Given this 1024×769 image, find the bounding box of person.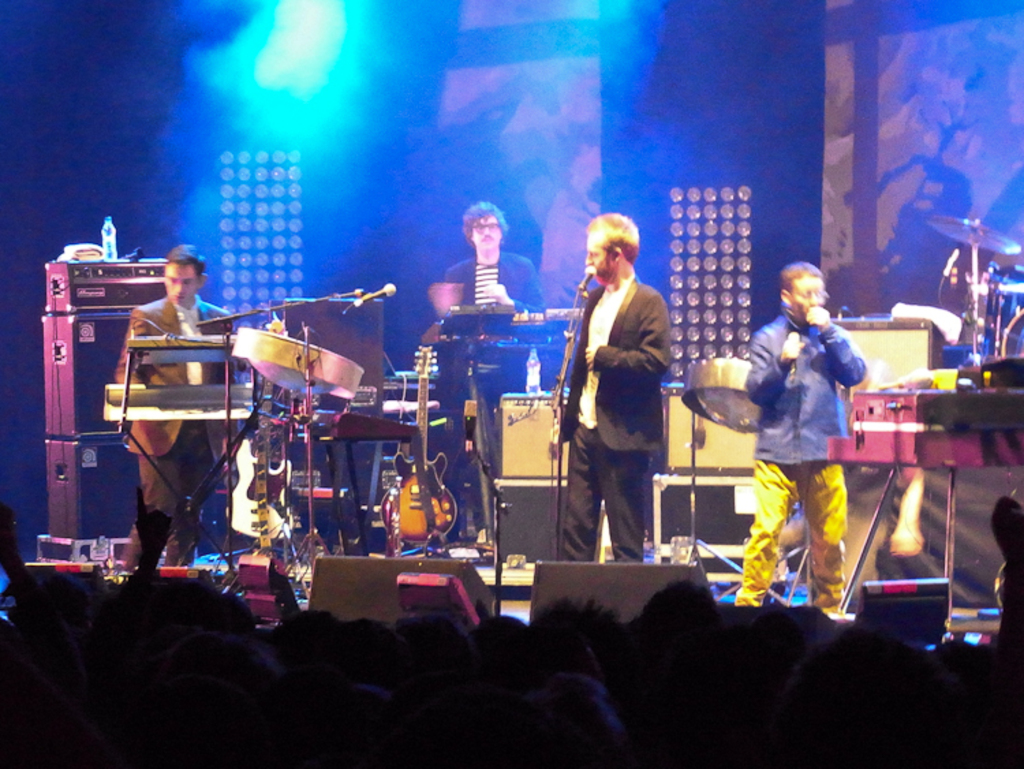
locate(563, 209, 670, 590).
